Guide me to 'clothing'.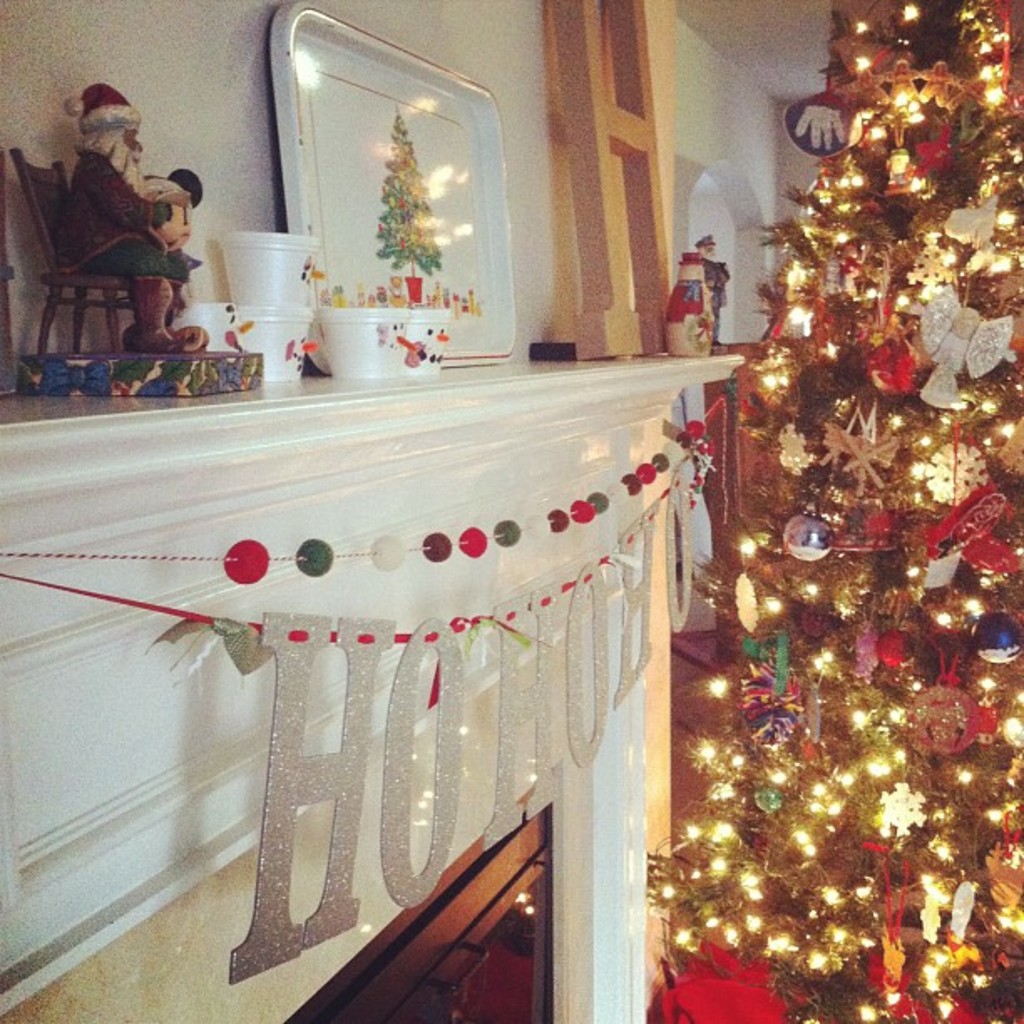
Guidance: <region>704, 256, 730, 331</region>.
